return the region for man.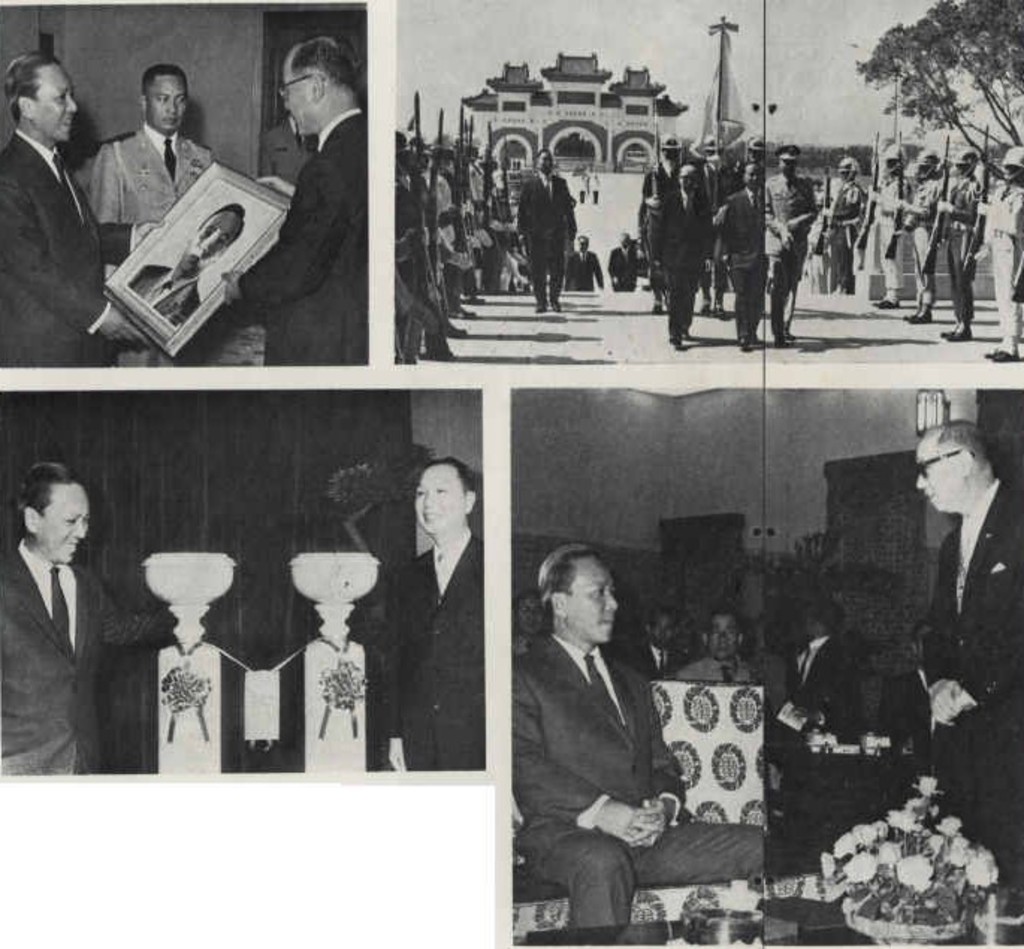
box=[873, 619, 949, 737].
